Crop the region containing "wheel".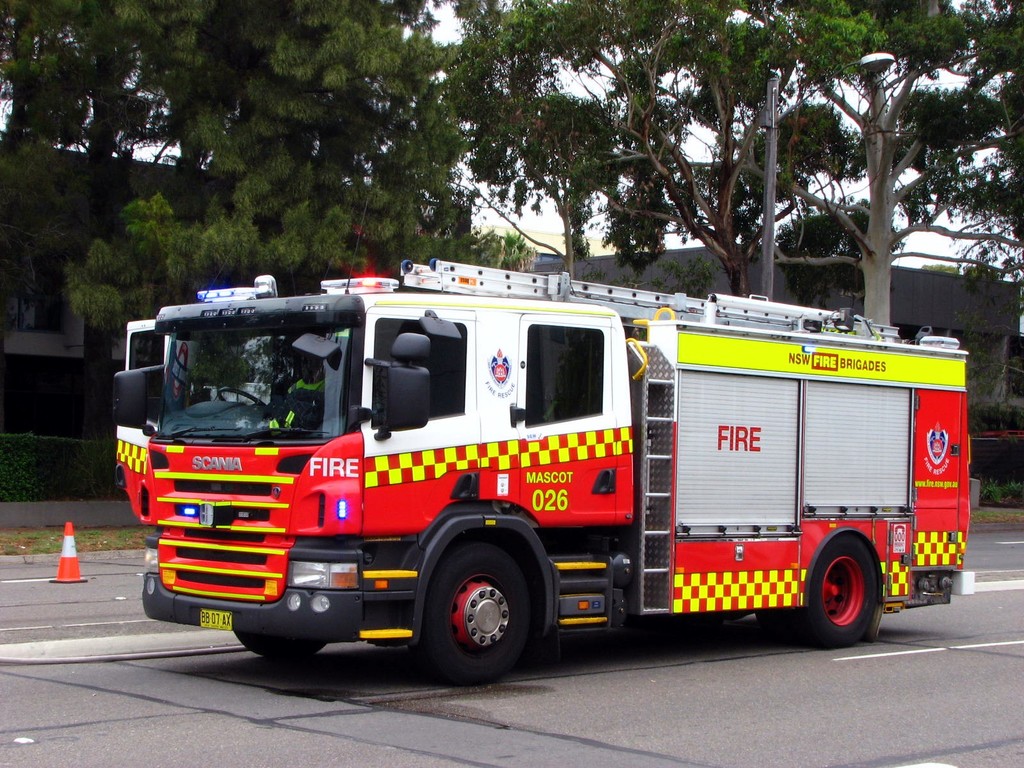
Crop region: (x1=412, y1=537, x2=535, y2=686).
